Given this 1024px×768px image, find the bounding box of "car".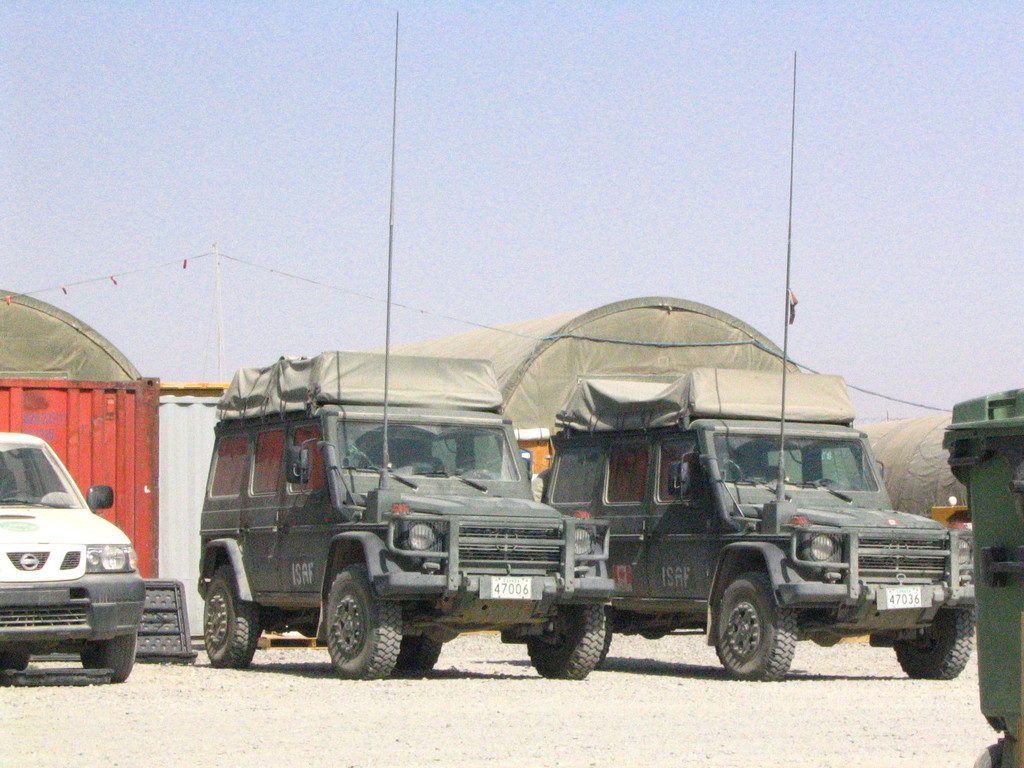
box(0, 431, 145, 683).
